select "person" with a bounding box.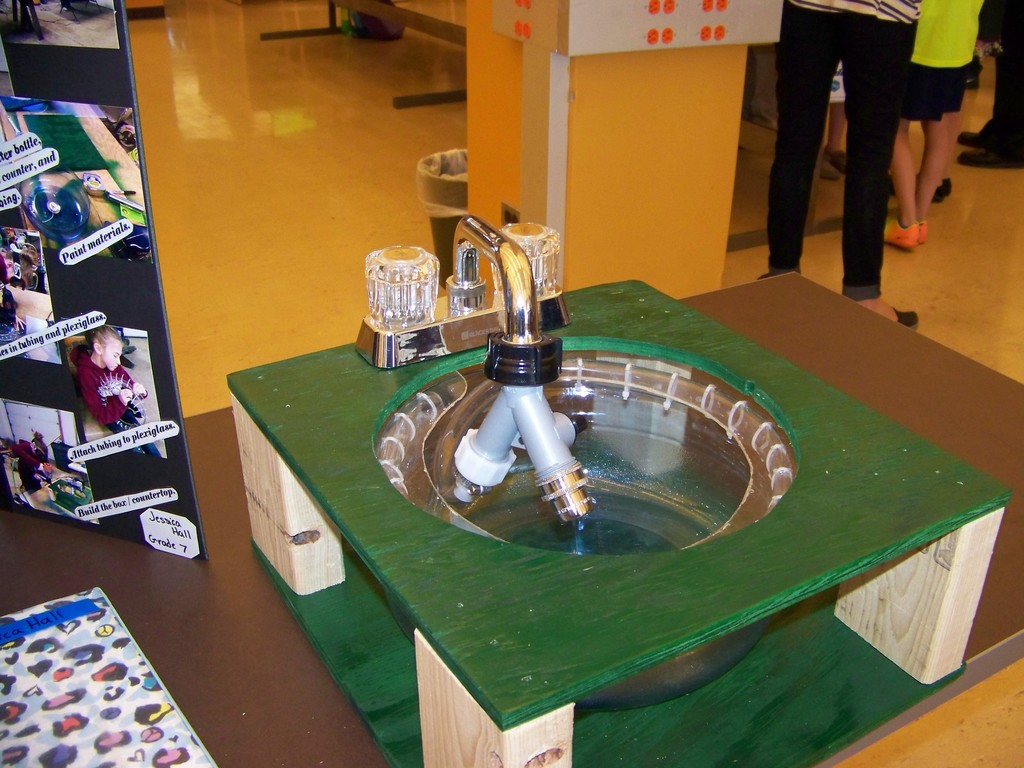
locate(955, 1, 1023, 171).
